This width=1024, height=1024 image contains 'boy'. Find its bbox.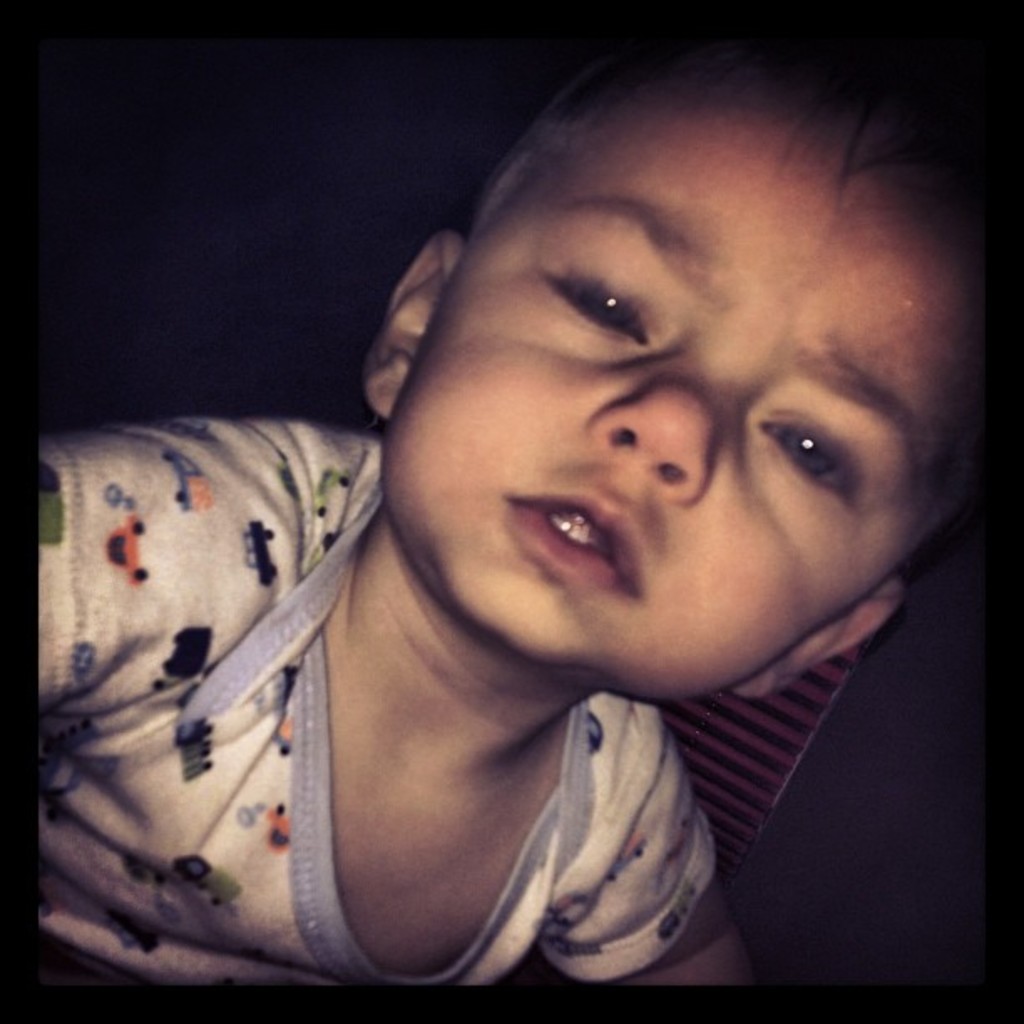
[x1=37, y1=8, x2=1022, y2=984].
